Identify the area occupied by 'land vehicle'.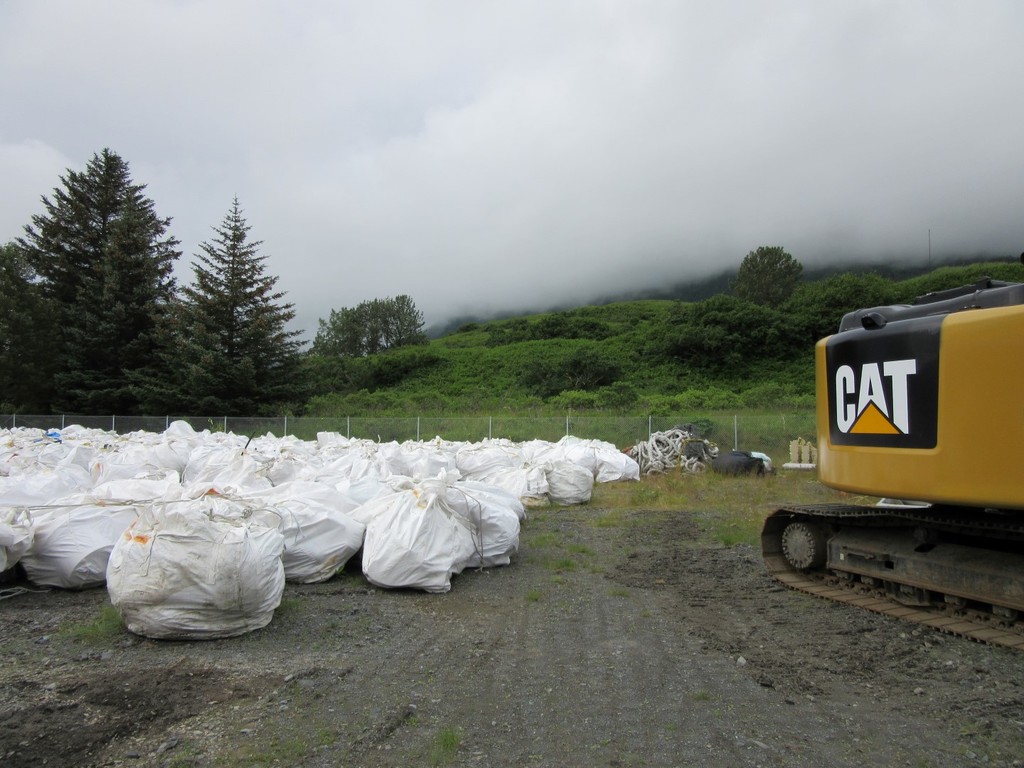
Area: [left=791, top=280, right=1023, bottom=584].
